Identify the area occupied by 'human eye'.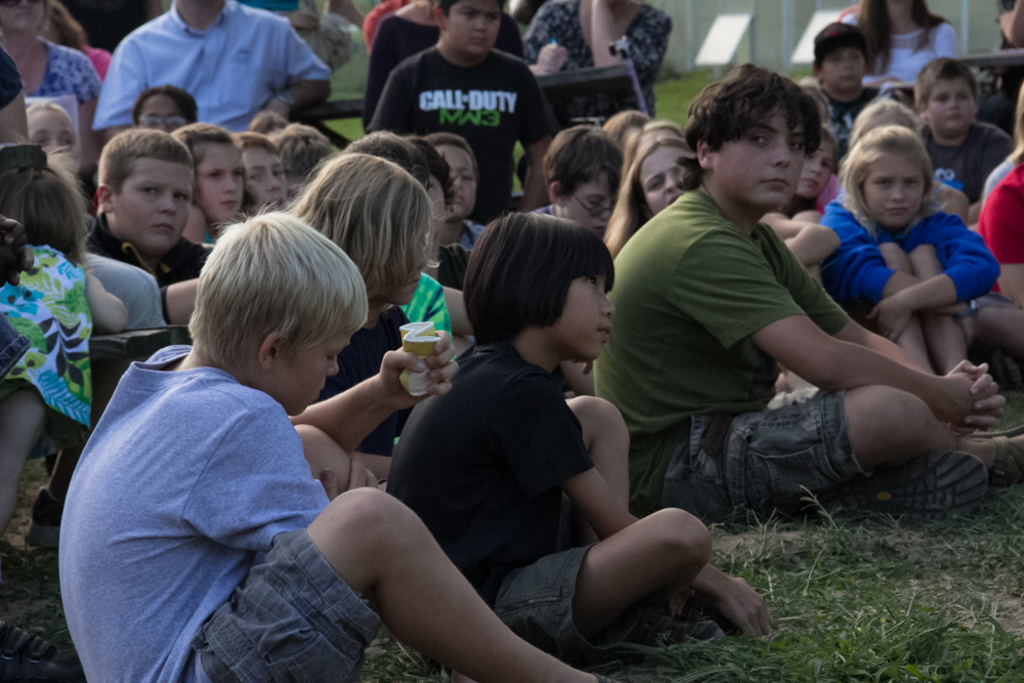
Area: (left=749, top=132, right=768, bottom=150).
